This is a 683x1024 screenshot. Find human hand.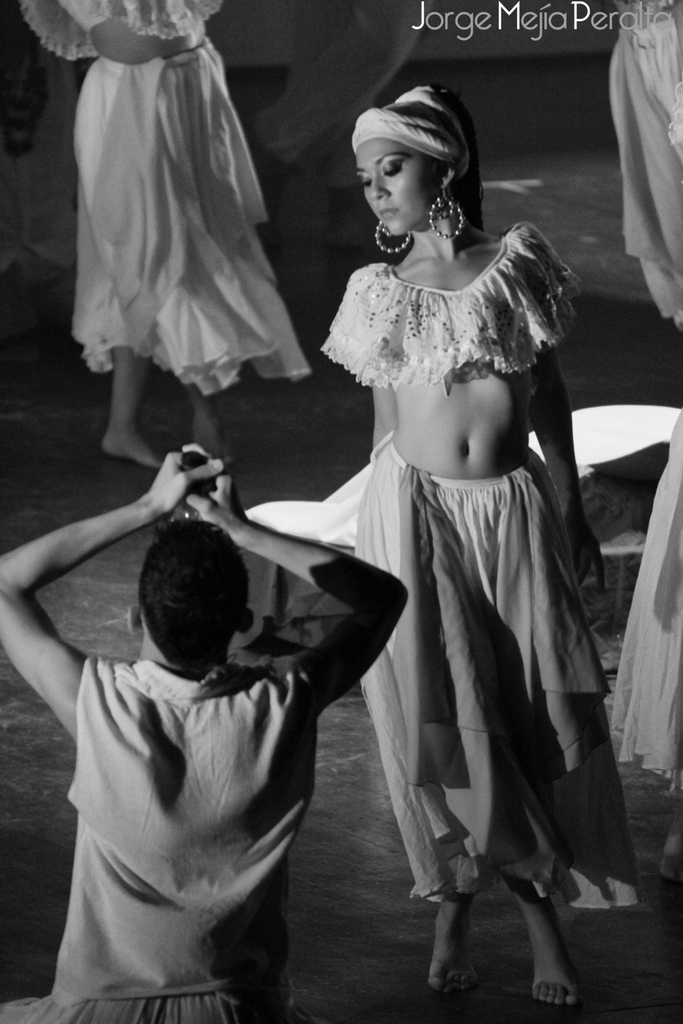
Bounding box: 95,453,206,522.
